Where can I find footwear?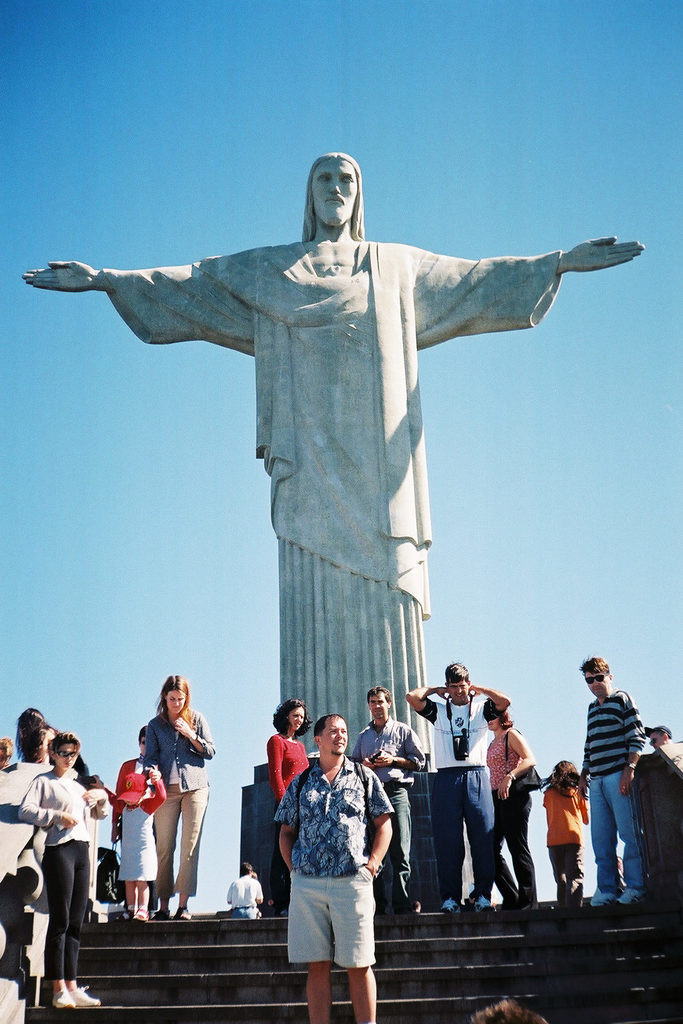
You can find it at 441,895,460,913.
